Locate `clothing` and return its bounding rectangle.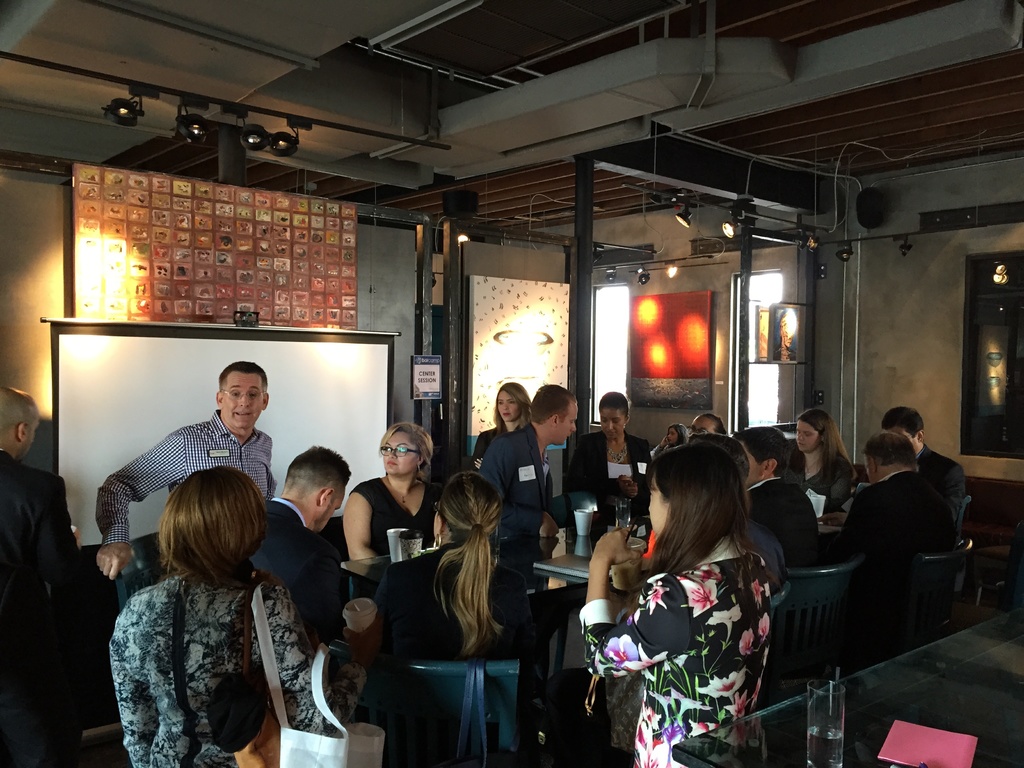
[x1=0, y1=446, x2=85, y2=762].
